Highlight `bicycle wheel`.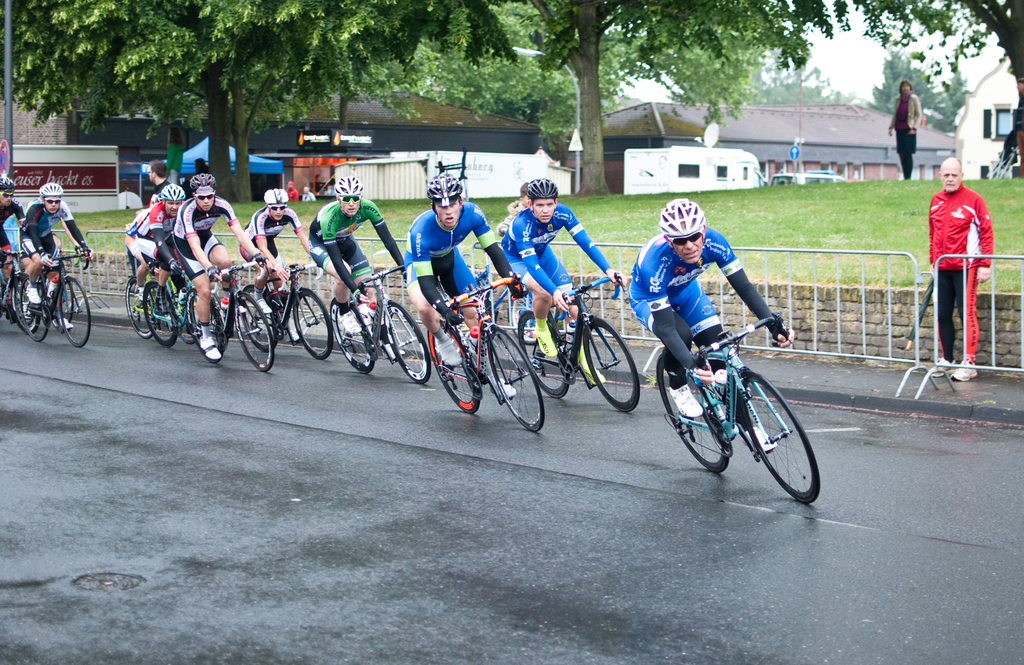
Highlighted region: (x1=430, y1=322, x2=480, y2=415).
